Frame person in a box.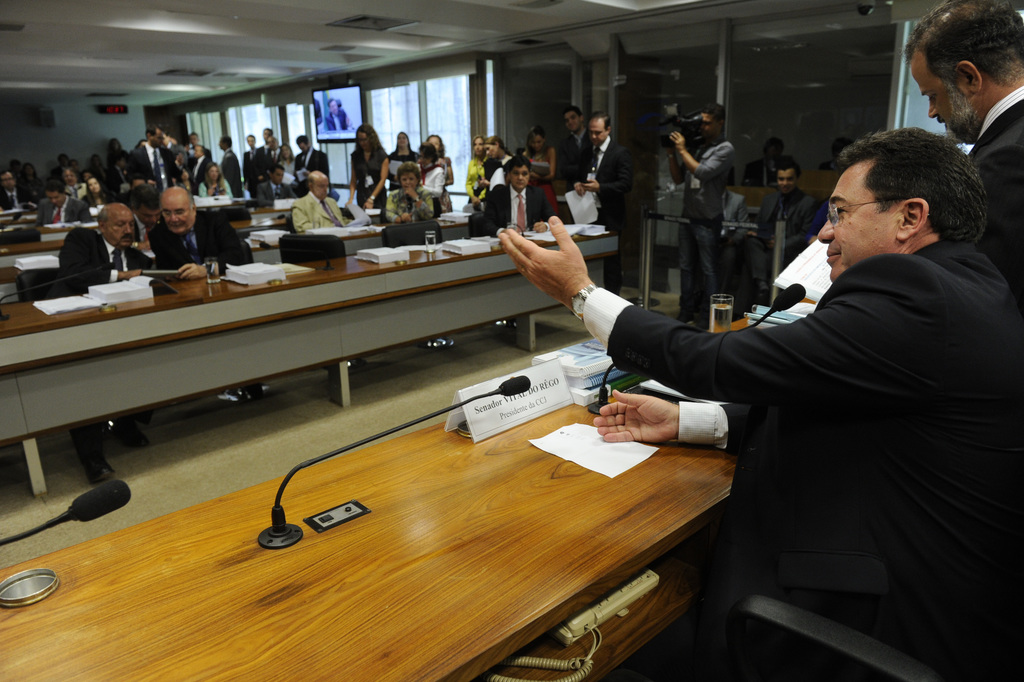
bbox=(58, 198, 144, 488).
